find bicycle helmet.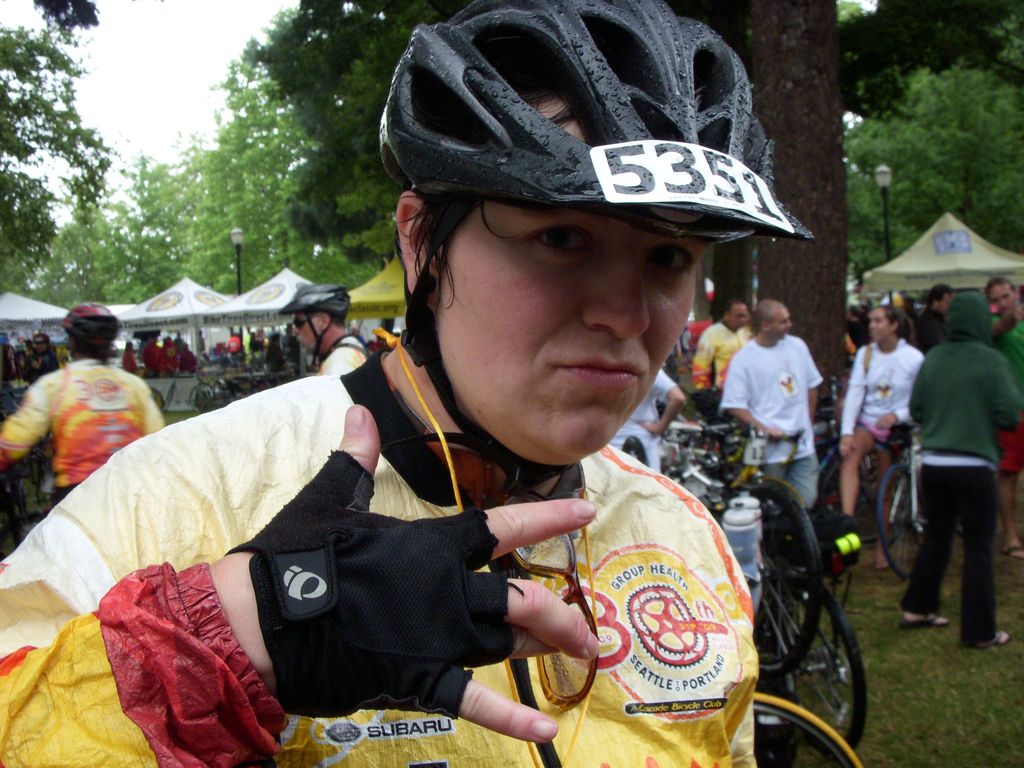
(58, 297, 118, 362).
